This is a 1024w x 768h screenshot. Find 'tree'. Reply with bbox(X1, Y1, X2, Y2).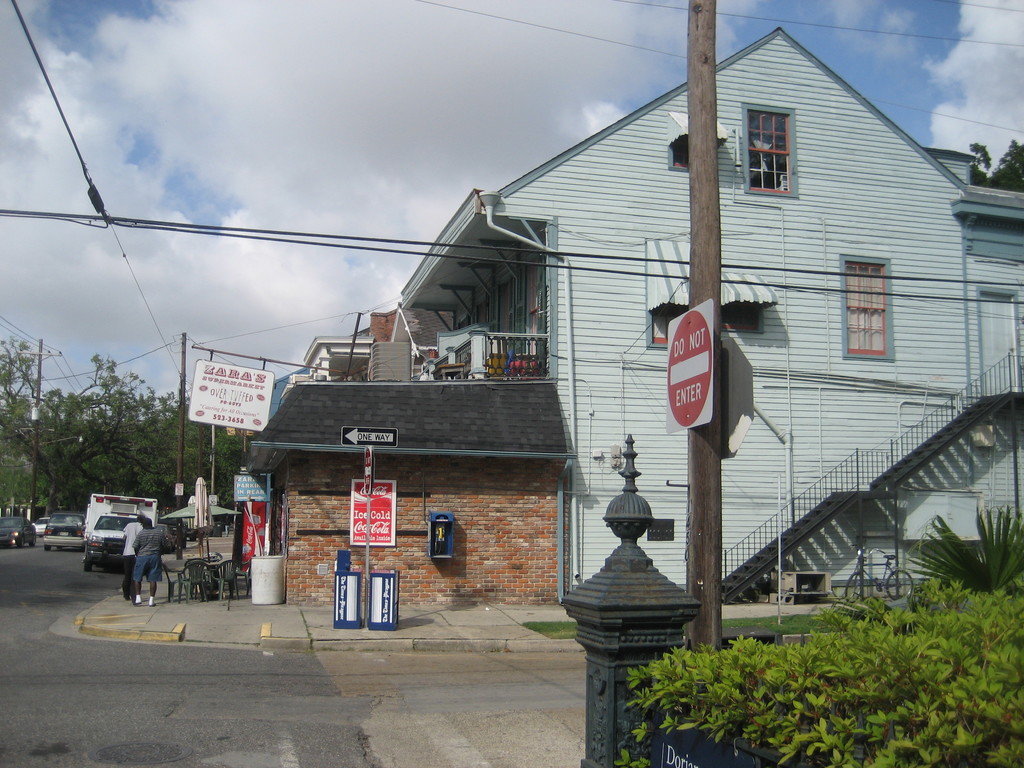
bbox(967, 143, 1023, 192).
